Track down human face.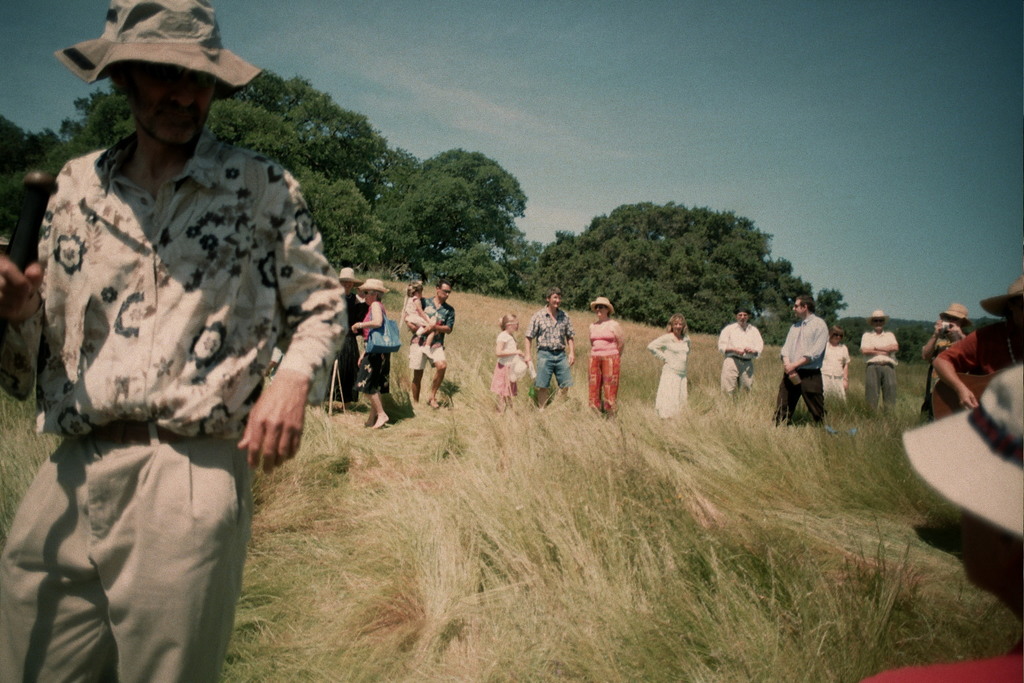
Tracked to left=591, top=306, right=605, bottom=319.
